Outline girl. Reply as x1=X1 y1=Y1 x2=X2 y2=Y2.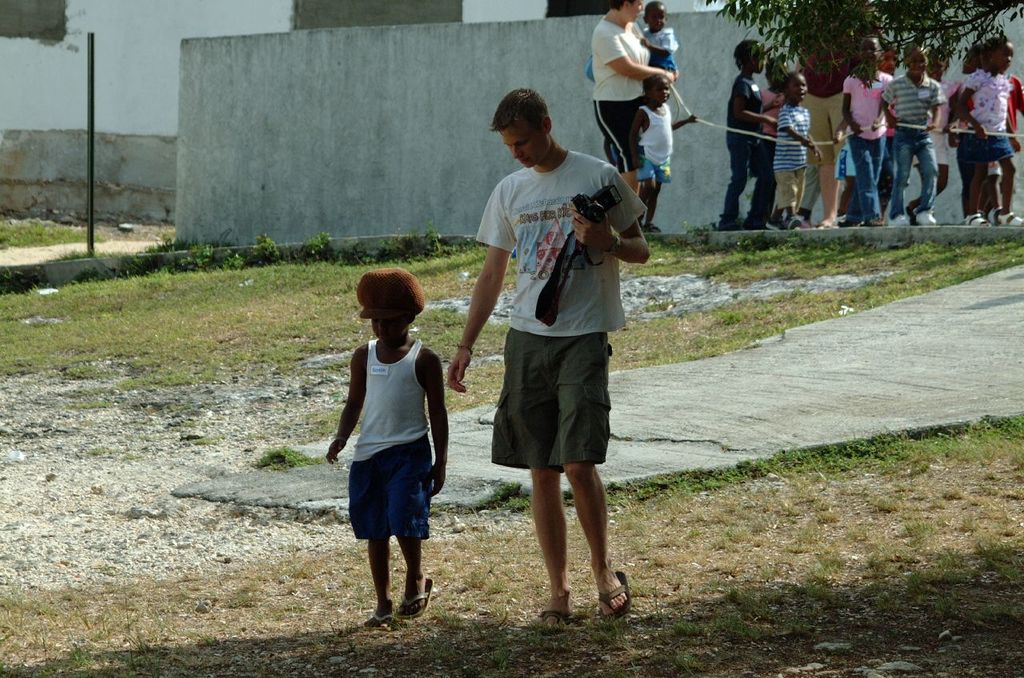
x1=958 y1=42 x2=1022 y2=229.
